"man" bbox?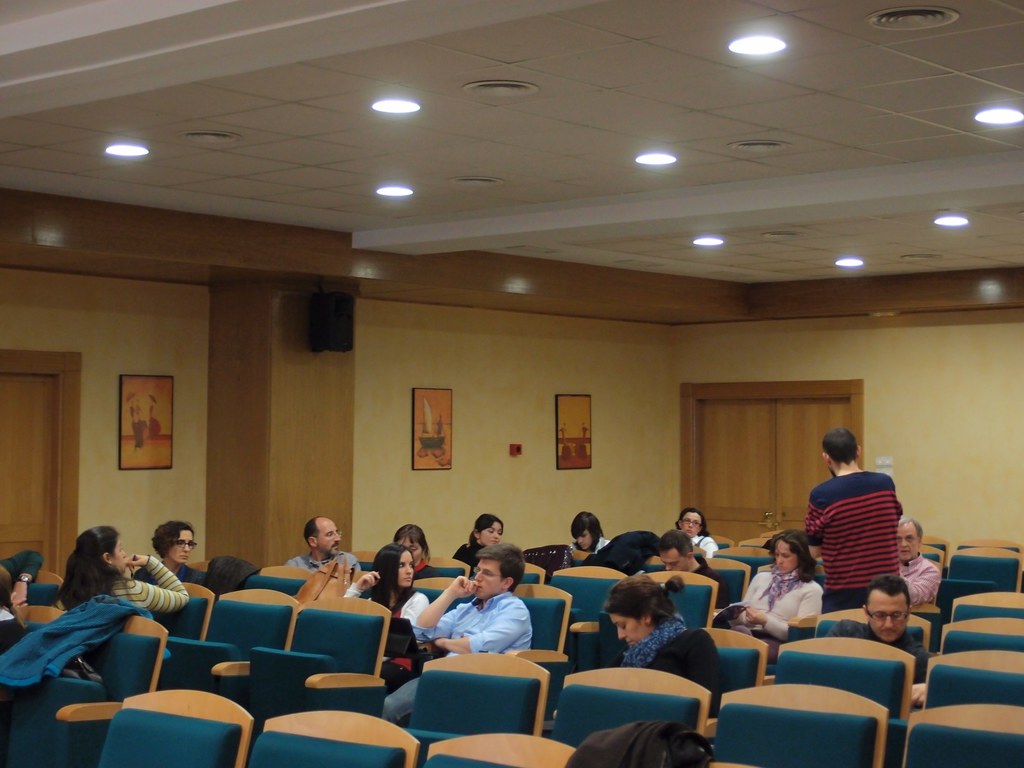
bbox=(797, 440, 919, 628)
